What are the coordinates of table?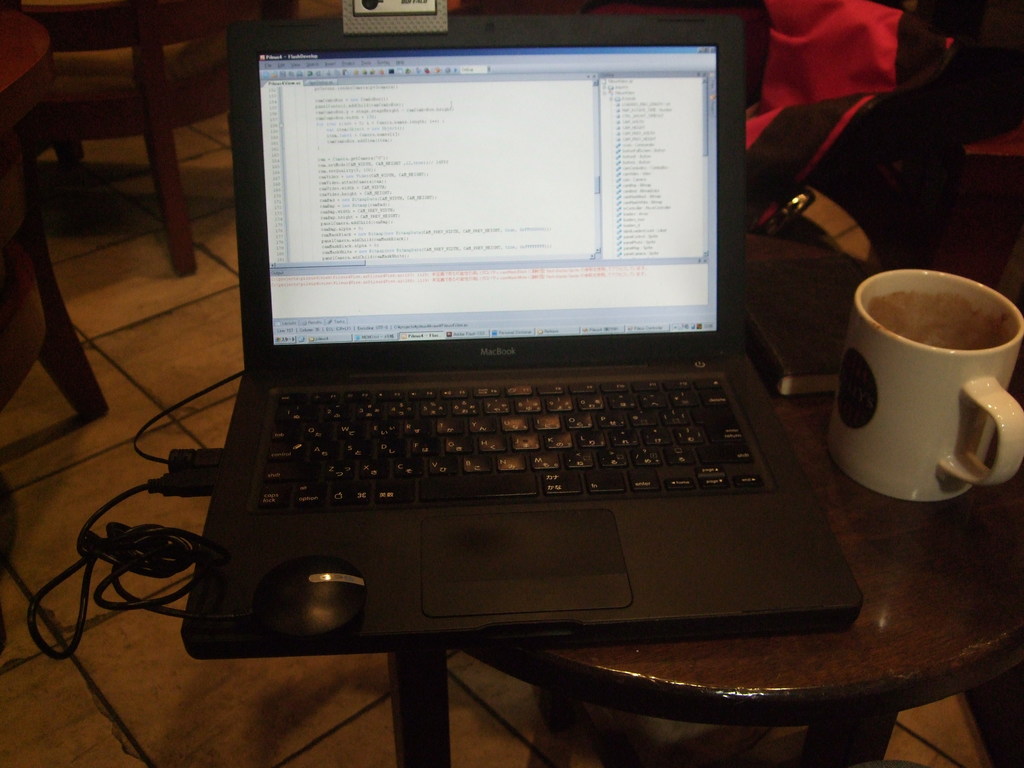
383 148 1023 766.
